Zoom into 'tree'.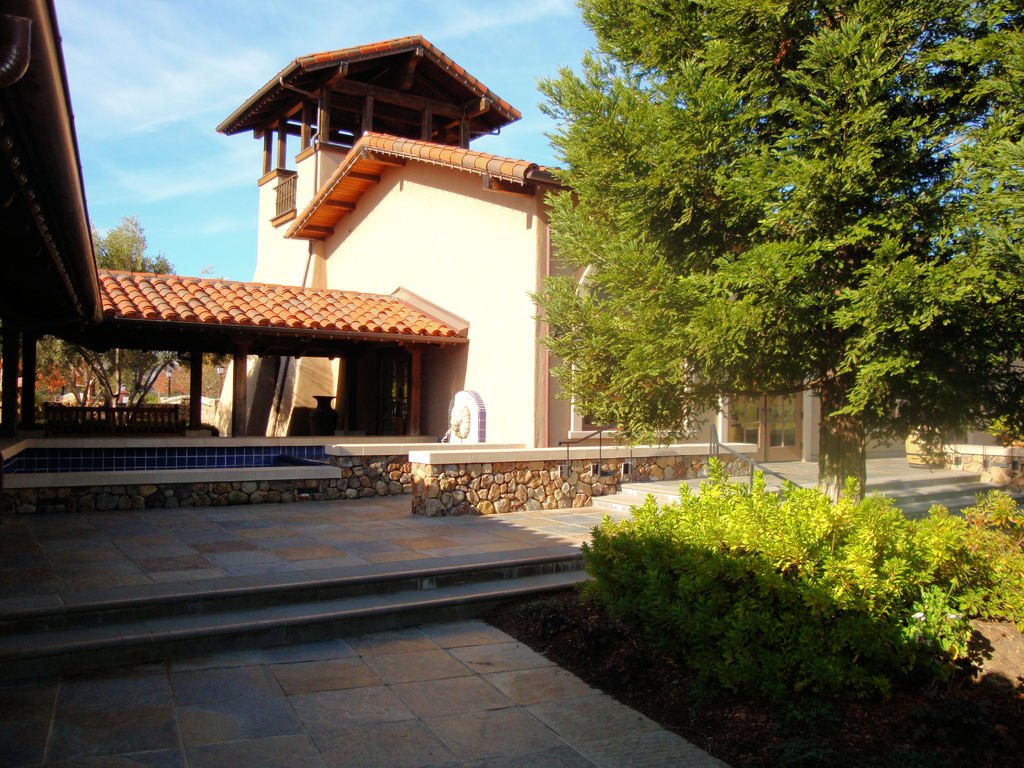
Zoom target: x1=567, y1=0, x2=985, y2=369.
